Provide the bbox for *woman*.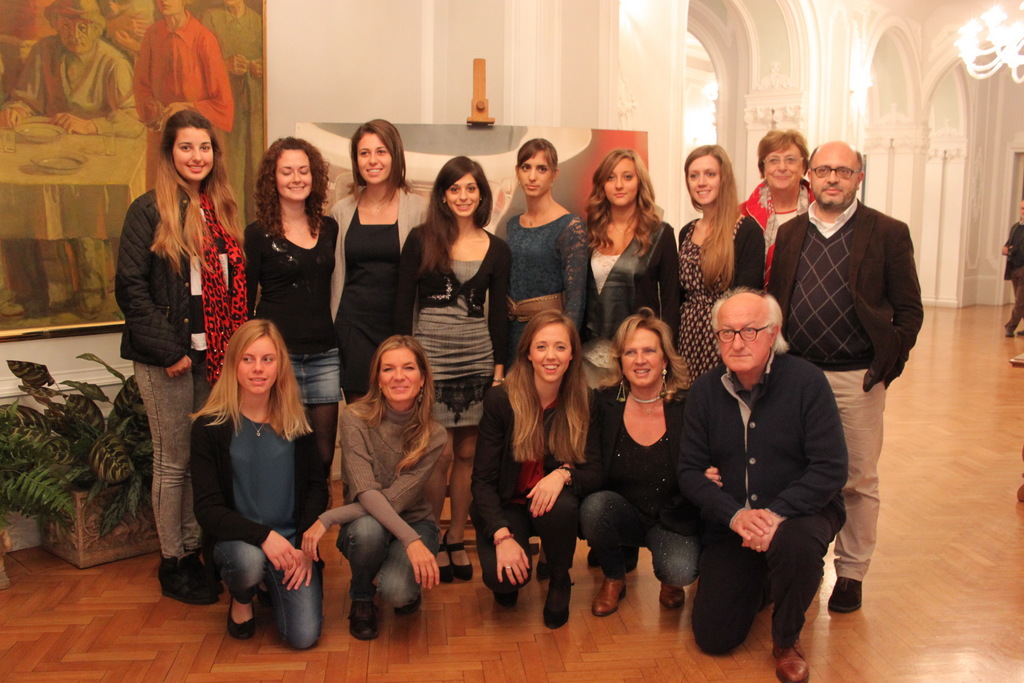
243 138 340 538.
